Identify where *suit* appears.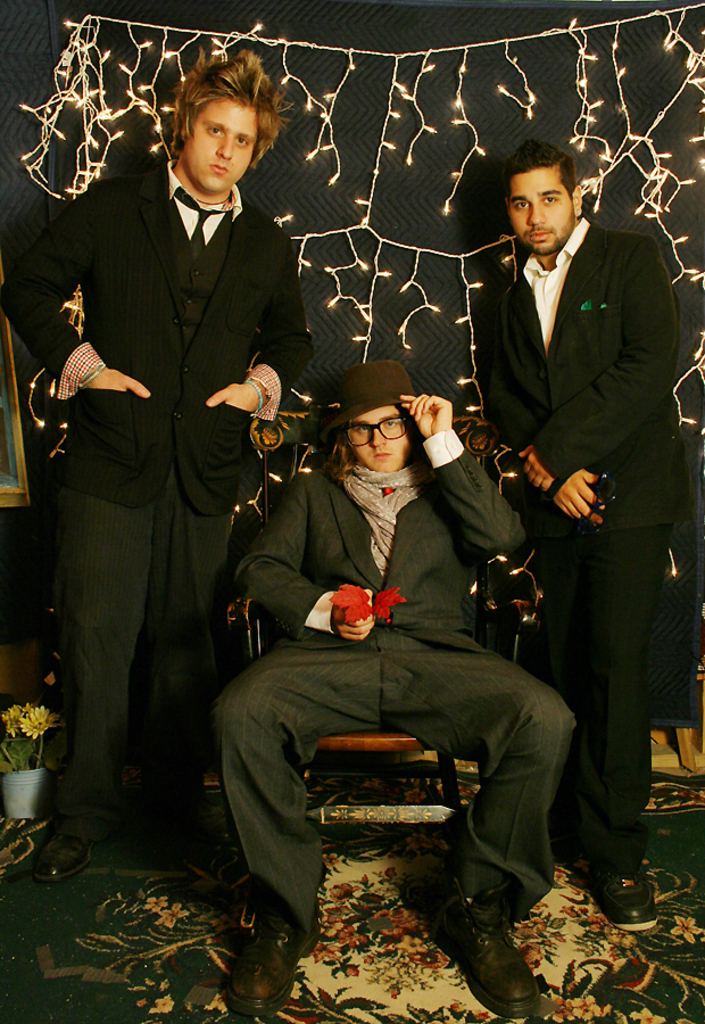
Appears at l=0, t=160, r=312, b=848.
